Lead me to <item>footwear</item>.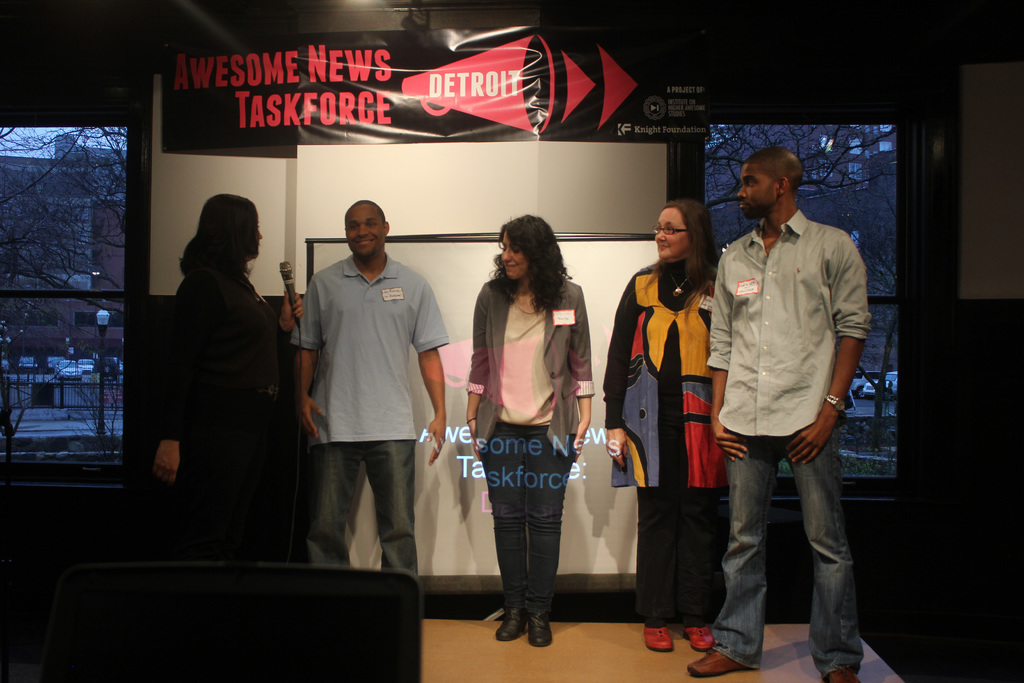
Lead to rect(497, 587, 561, 652).
